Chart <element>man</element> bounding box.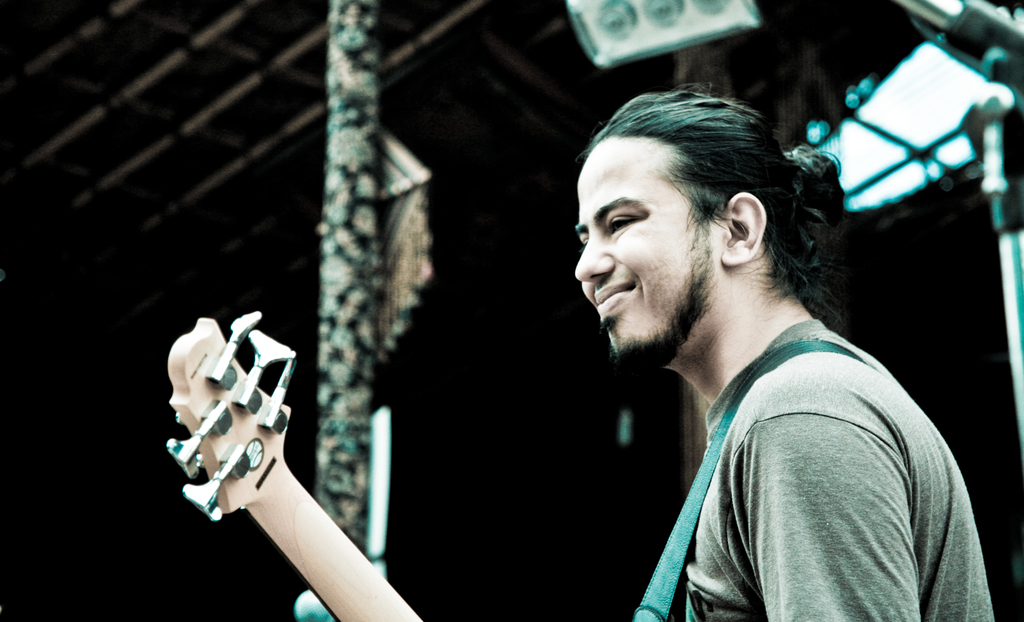
Charted: [534,94,993,612].
